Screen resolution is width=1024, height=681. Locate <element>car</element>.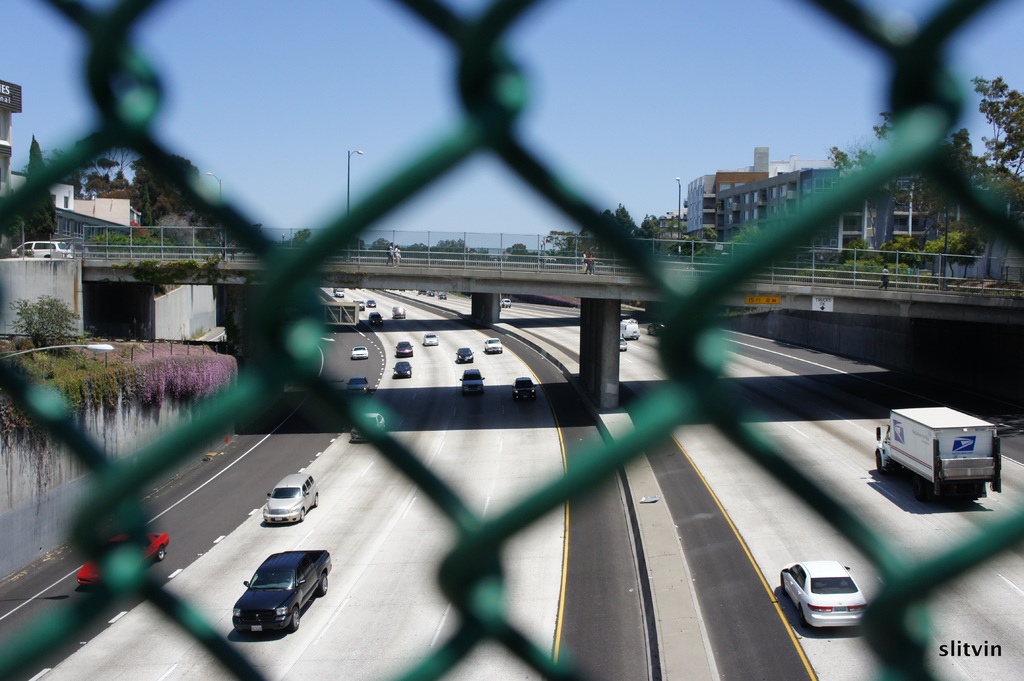
266 472 321 523.
